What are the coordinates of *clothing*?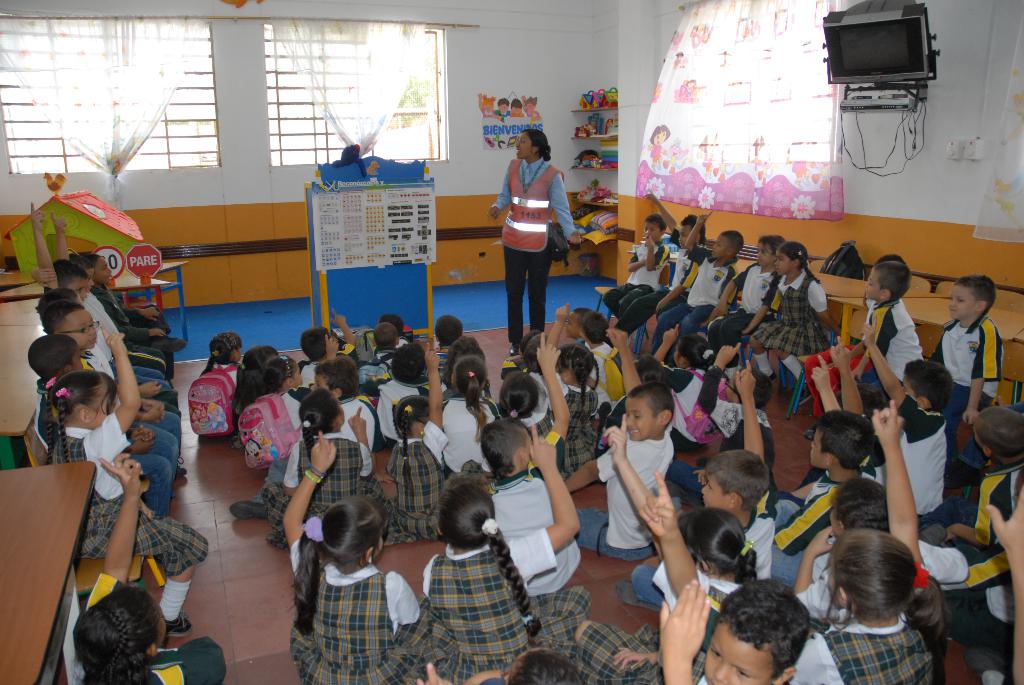
box=[435, 382, 493, 478].
